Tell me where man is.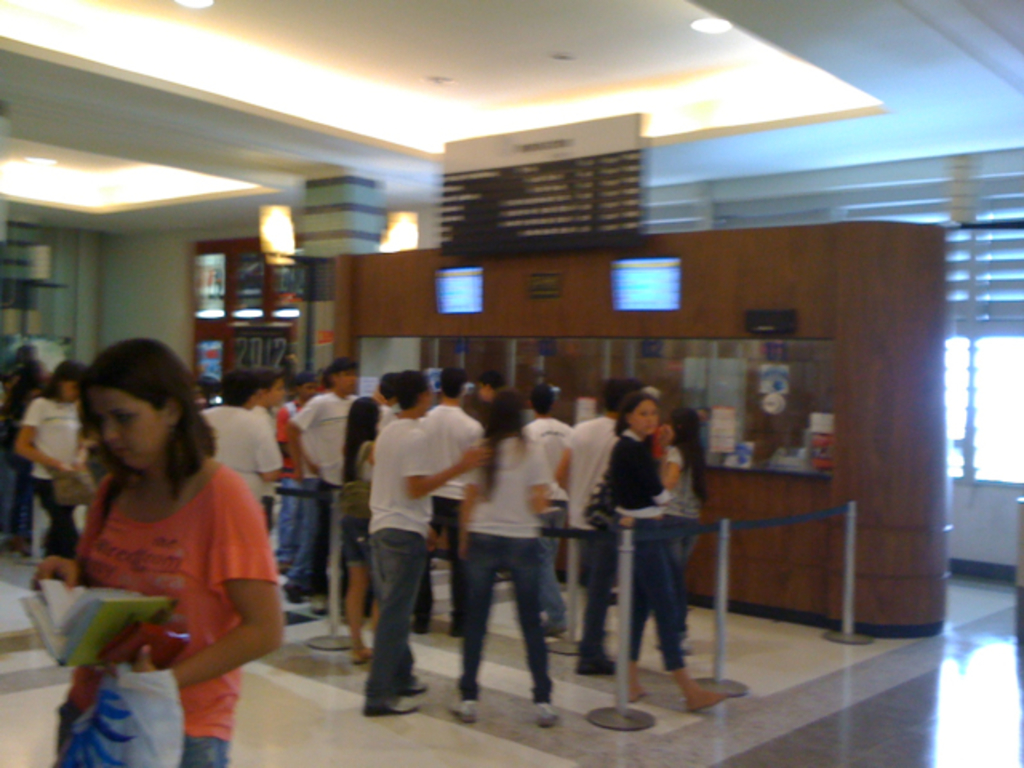
man is at BBox(522, 384, 570, 643).
